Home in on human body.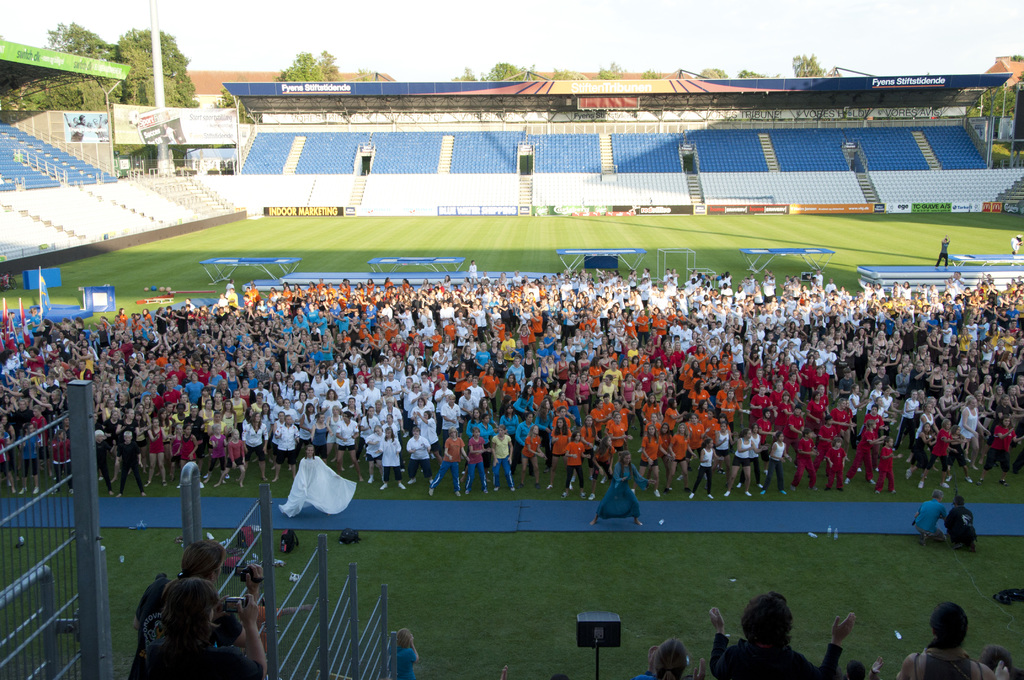
Homed in at {"left": 333, "top": 326, "right": 345, "bottom": 346}.
